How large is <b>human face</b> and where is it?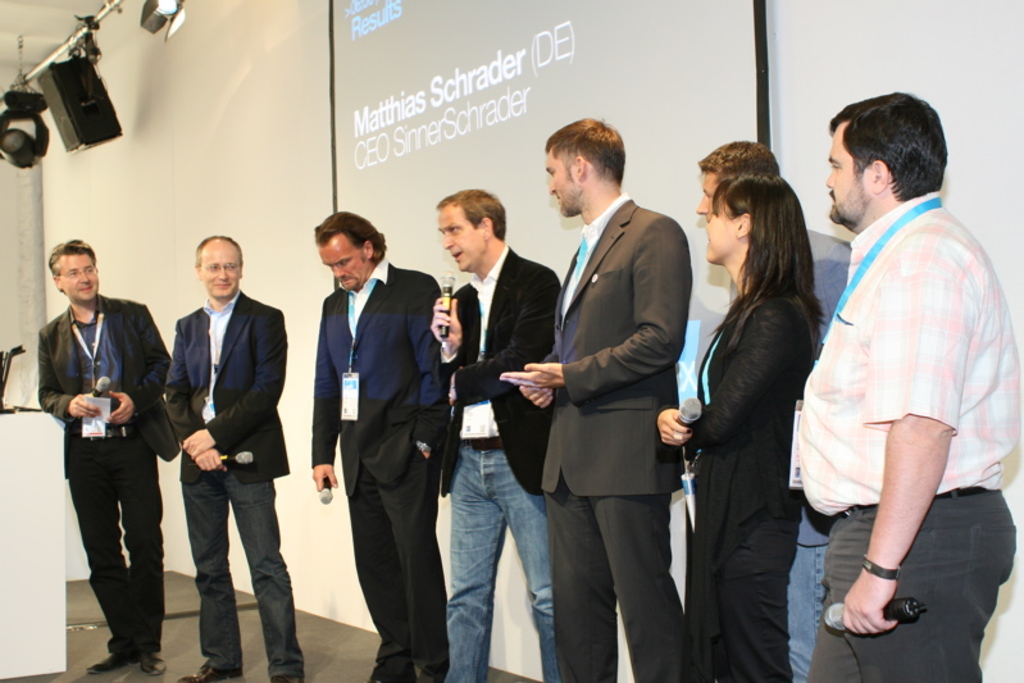
Bounding box: pyautogui.locateOnScreen(437, 211, 483, 272).
